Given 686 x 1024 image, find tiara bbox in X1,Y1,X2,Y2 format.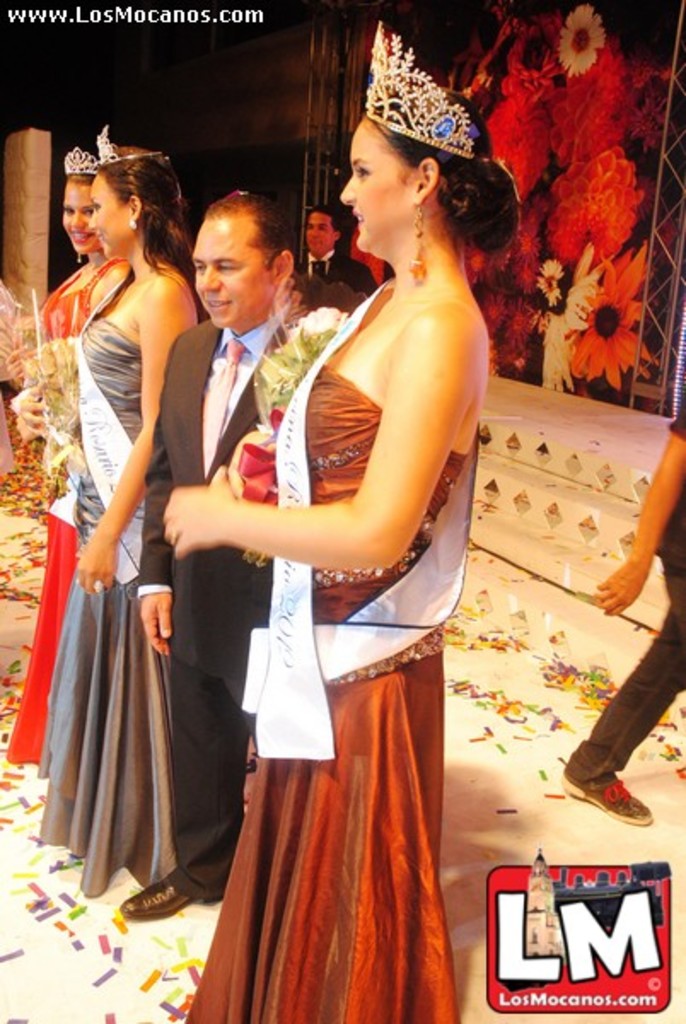
365,22,474,160.
